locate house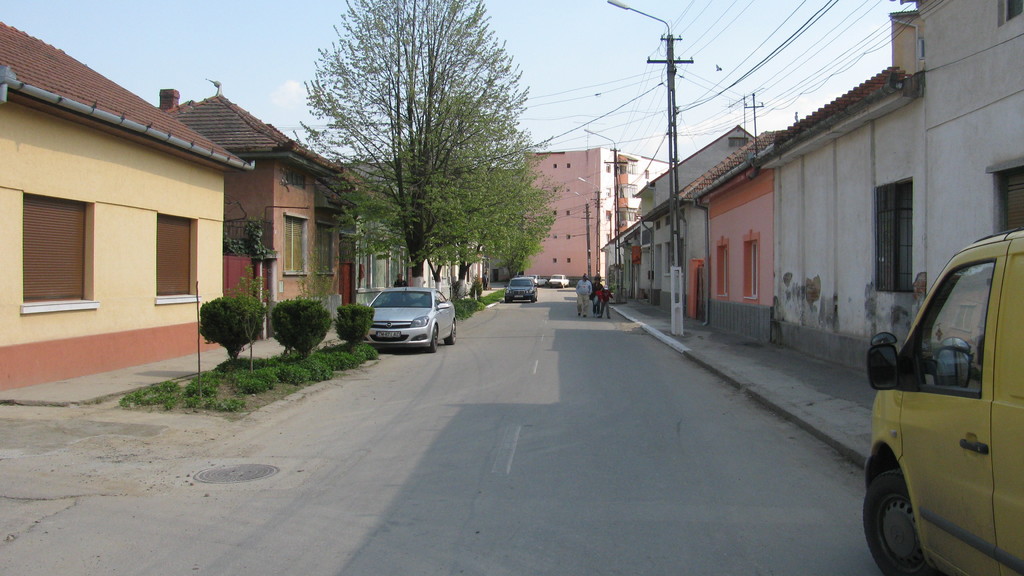
159 86 404 311
